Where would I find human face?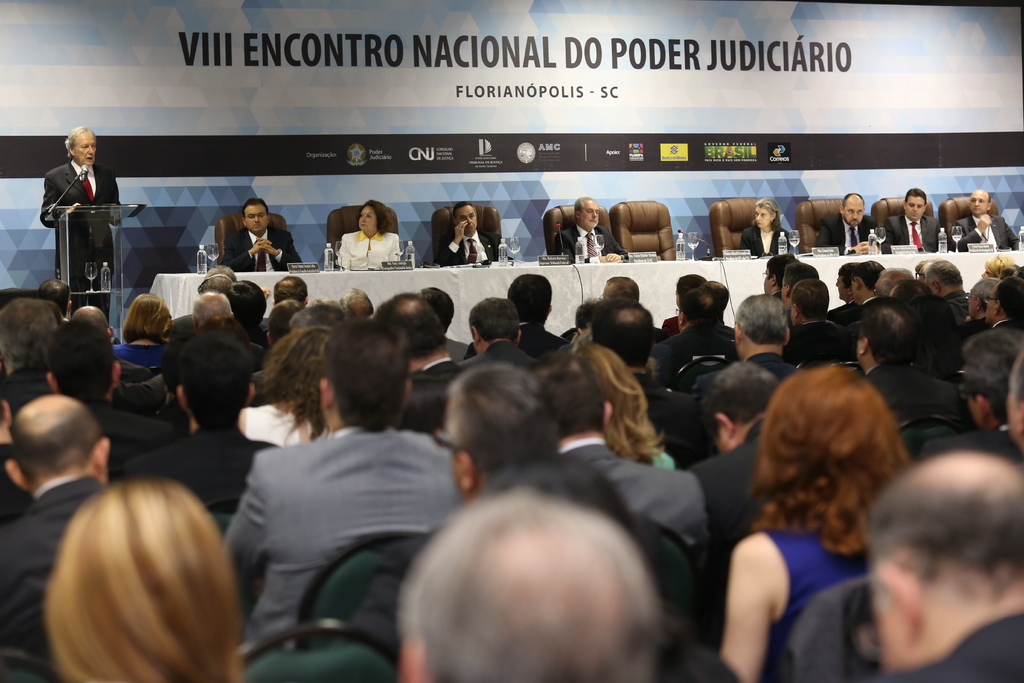
At rect(845, 199, 863, 225).
